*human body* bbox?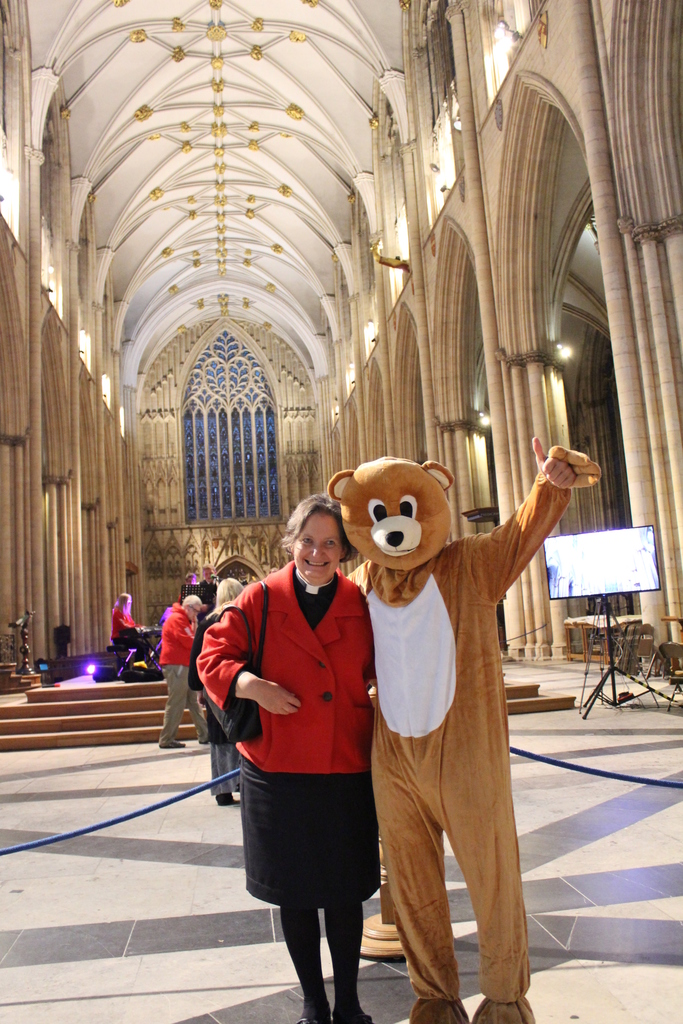
(211, 469, 391, 1016)
